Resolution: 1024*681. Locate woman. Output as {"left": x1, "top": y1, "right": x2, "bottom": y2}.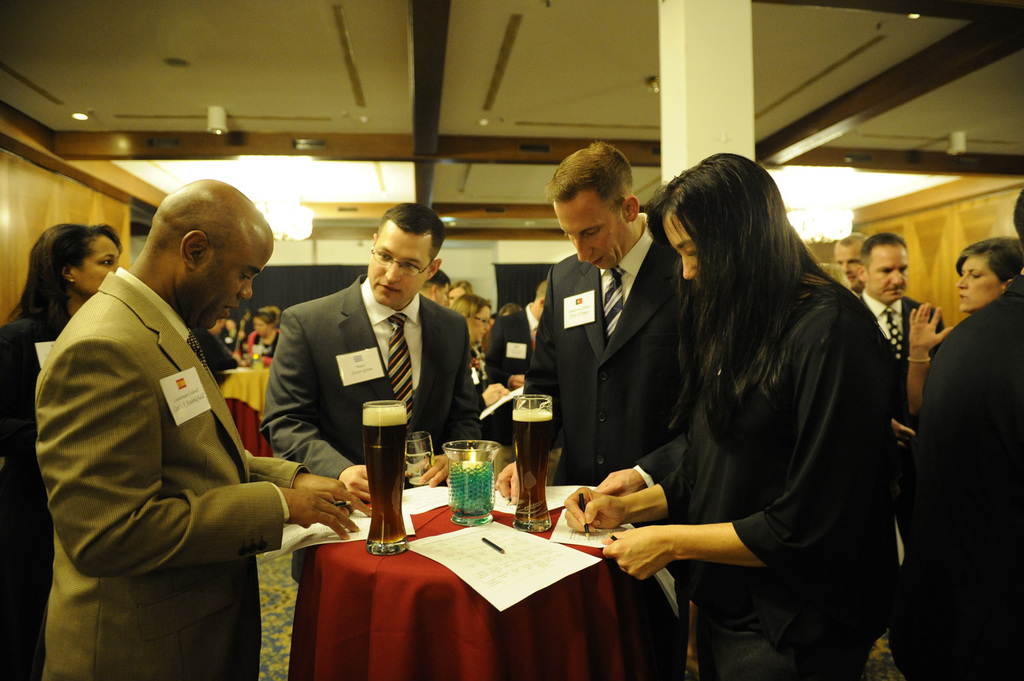
{"left": 460, "top": 293, "right": 488, "bottom": 340}.
